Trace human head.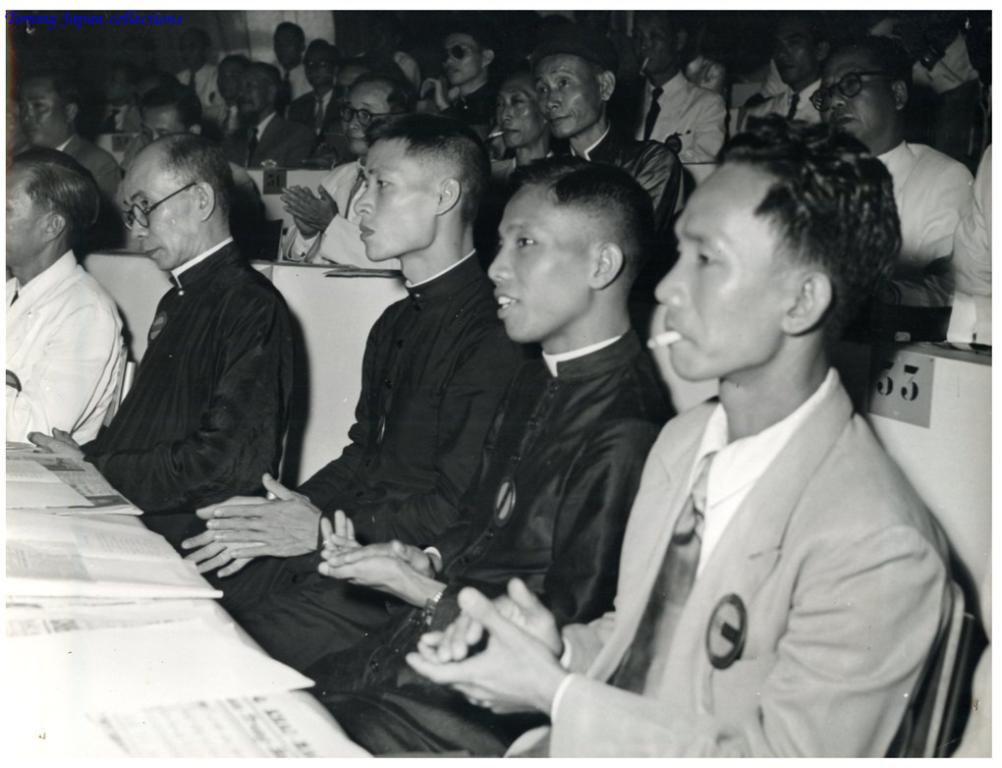
Traced to l=138, t=82, r=206, b=151.
